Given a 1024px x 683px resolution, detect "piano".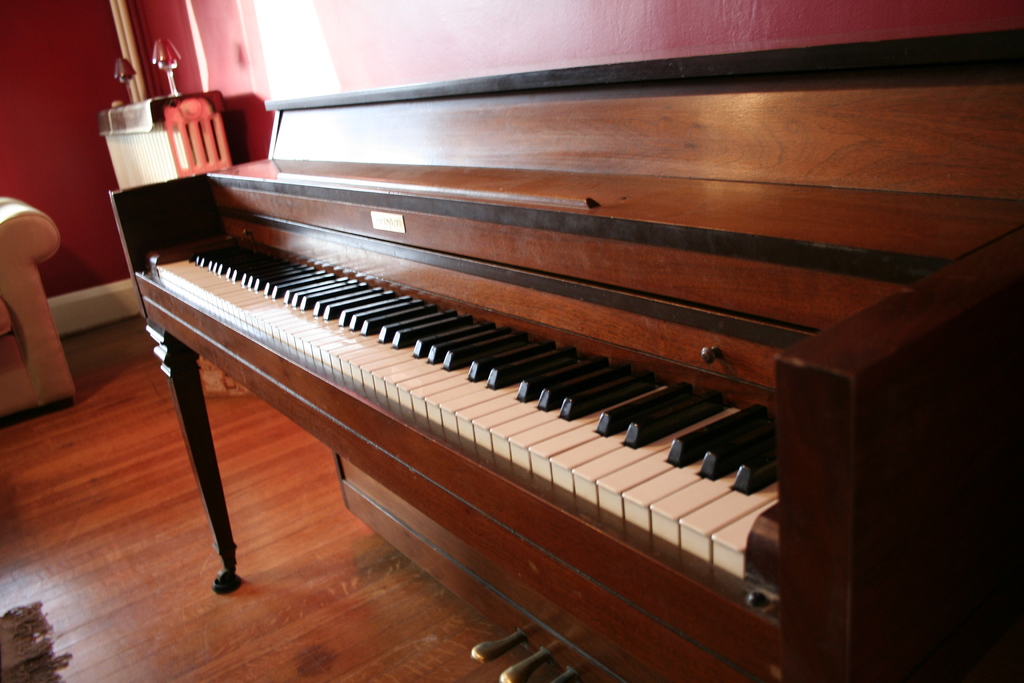
Rect(107, 25, 1023, 682).
